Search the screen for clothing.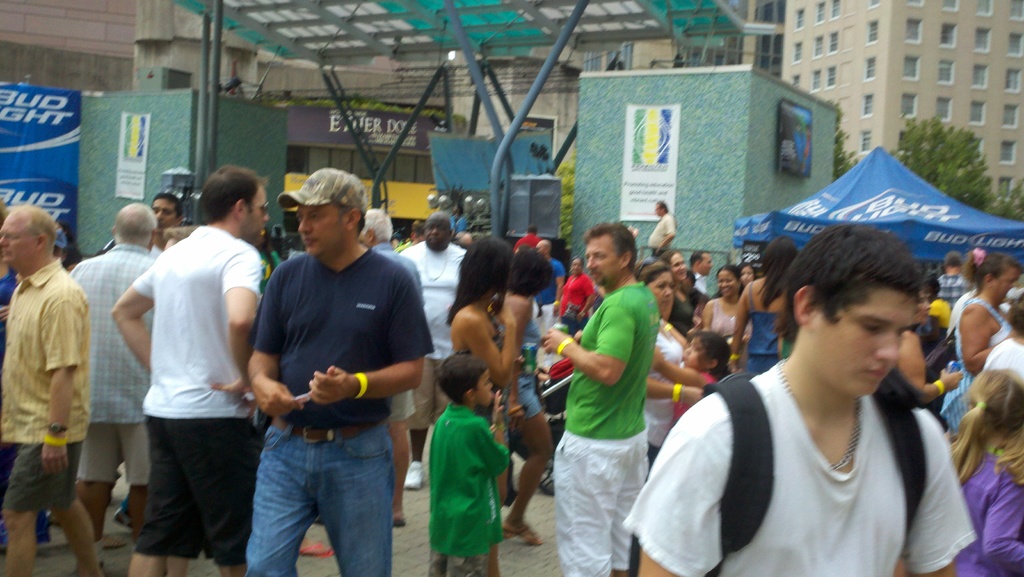
Found at (4,254,90,517).
